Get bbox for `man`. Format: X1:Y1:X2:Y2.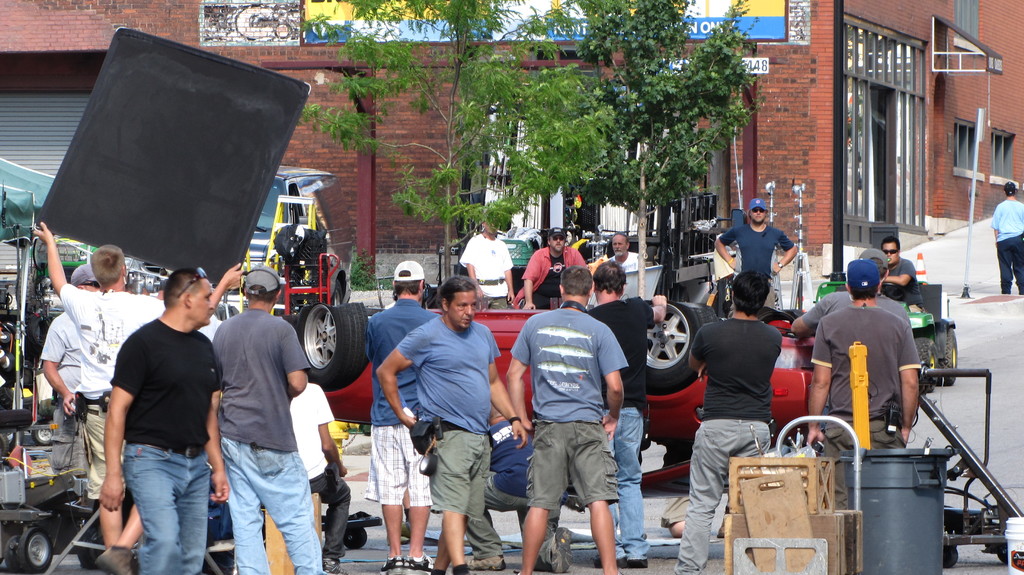
459:218:517:309.
